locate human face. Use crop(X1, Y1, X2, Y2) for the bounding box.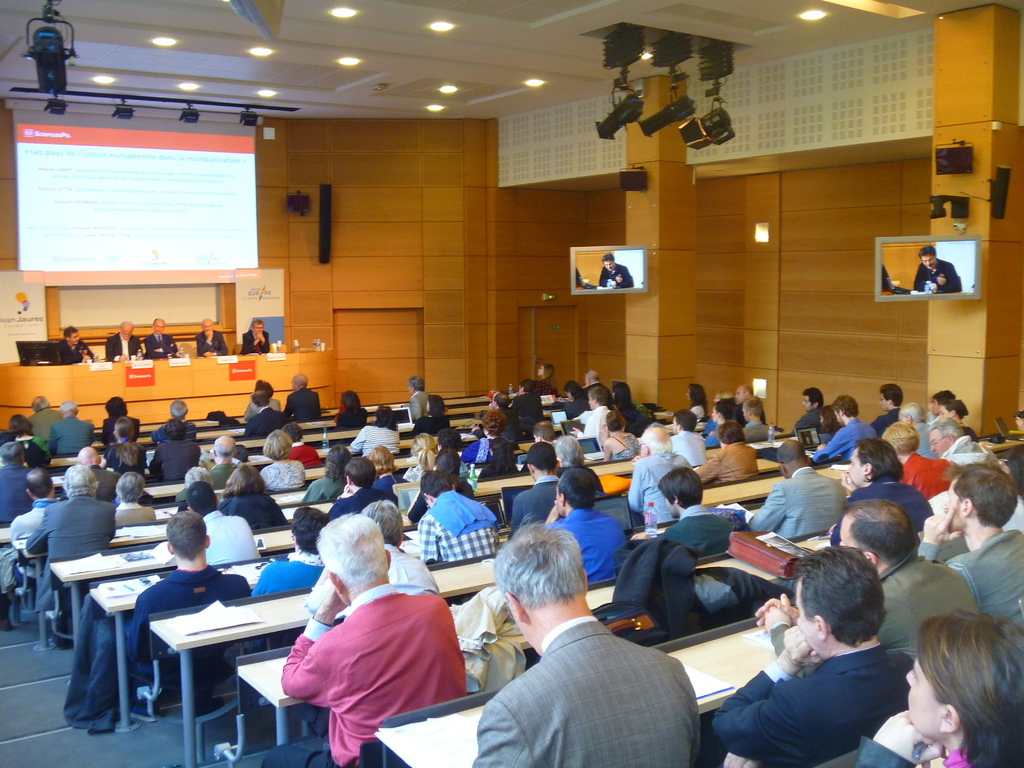
crop(205, 319, 216, 335).
